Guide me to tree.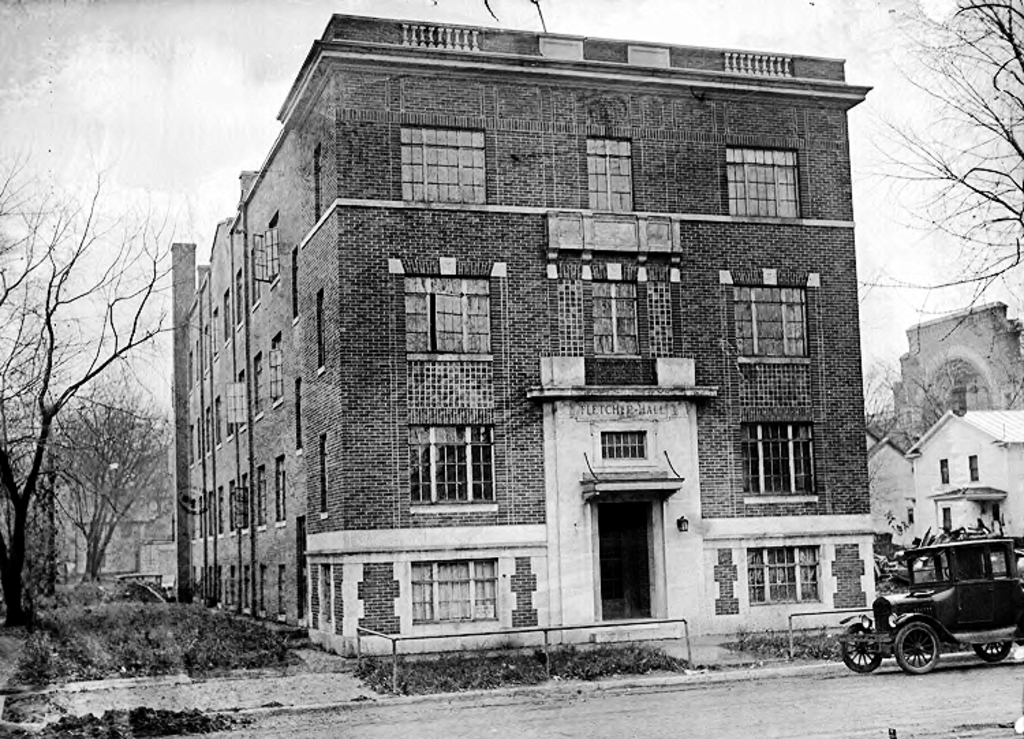
Guidance: BBox(844, 0, 1023, 477).
